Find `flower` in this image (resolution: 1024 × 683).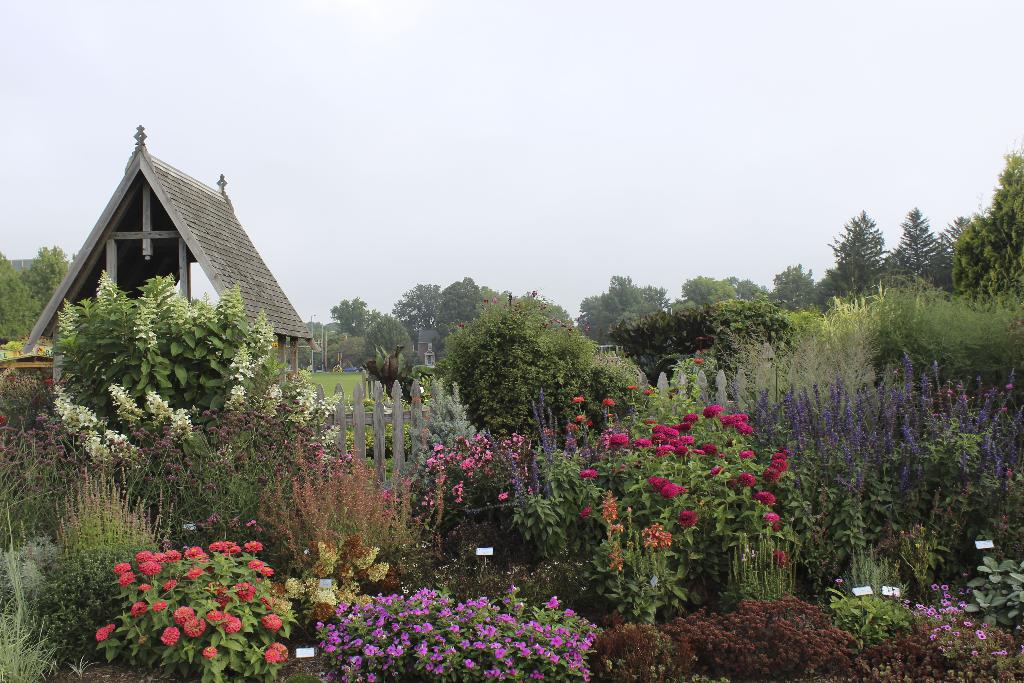
(599, 399, 614, 410).
